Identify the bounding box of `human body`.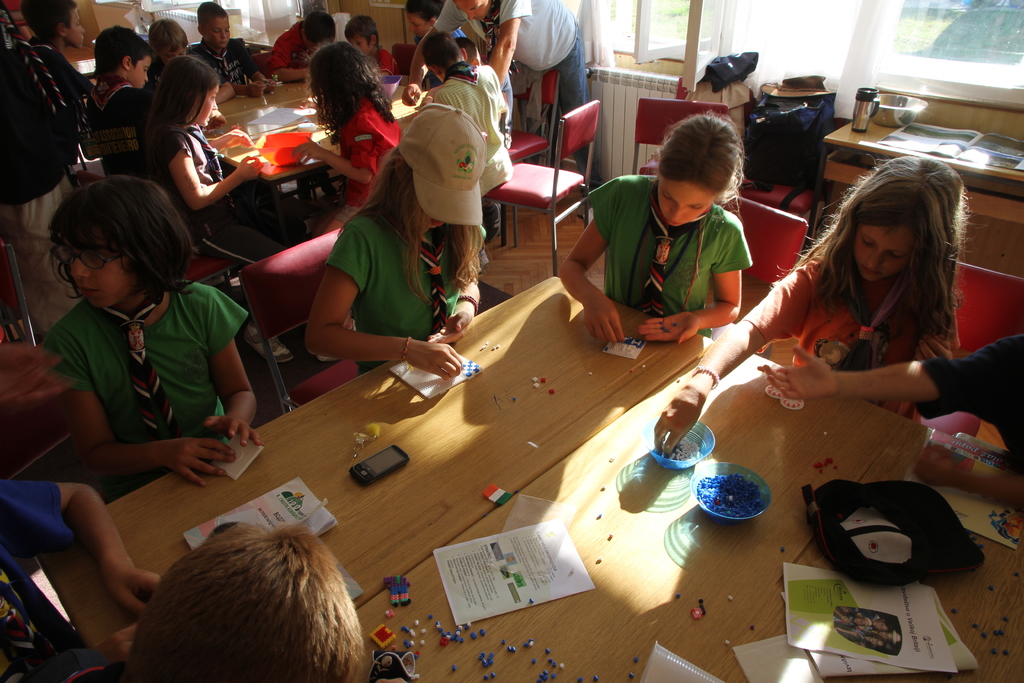
left=290, top=93, right=518, bottom=393.
